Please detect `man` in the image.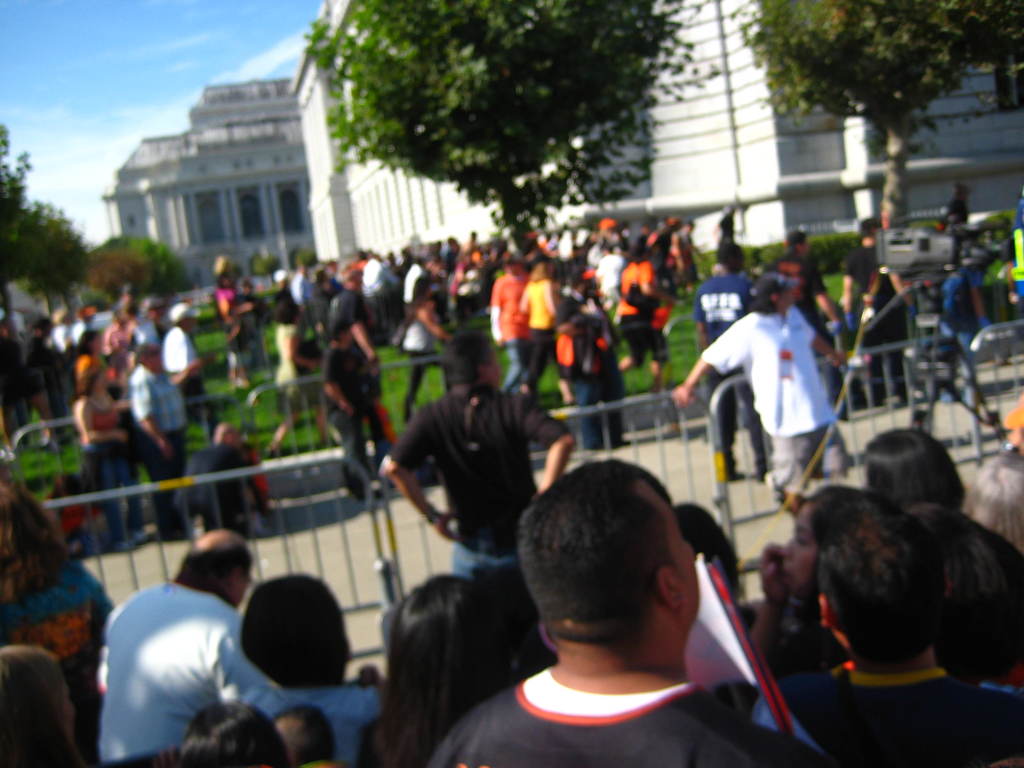
left=852, top=219, right=907, bottom=408.
